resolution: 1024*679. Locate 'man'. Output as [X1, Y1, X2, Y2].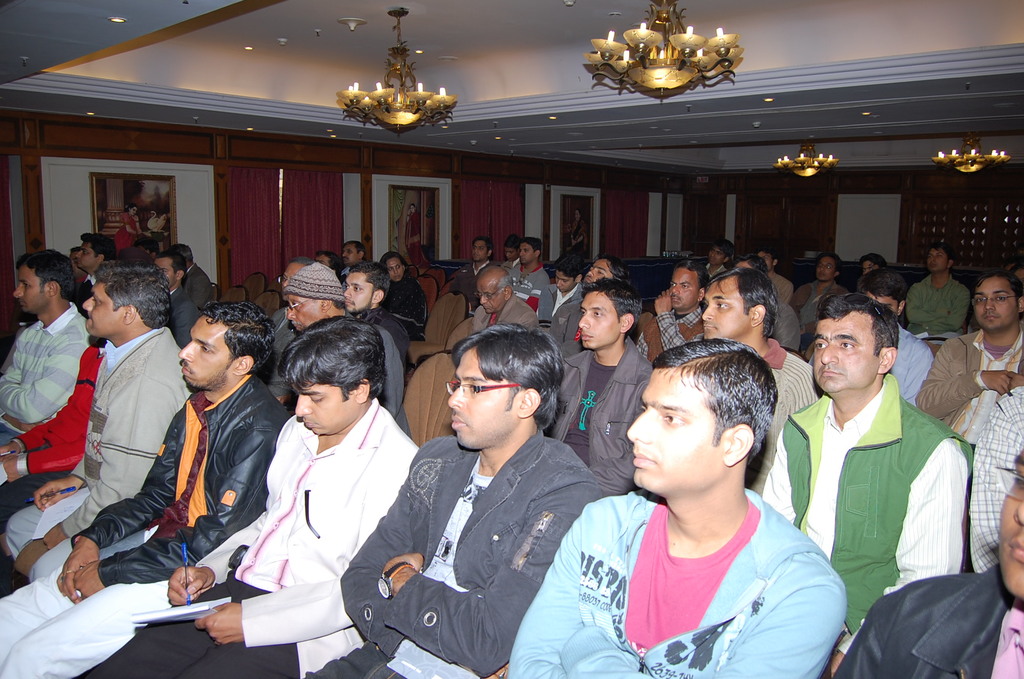
[0, 249, 92, 448].
